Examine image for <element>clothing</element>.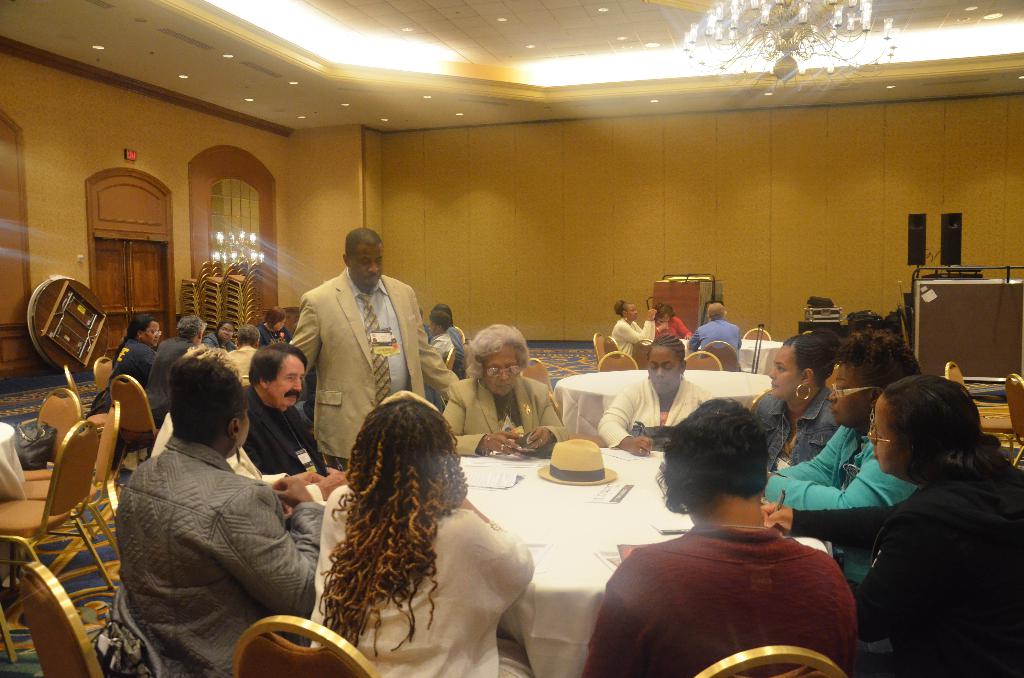
Examination result: <bbox>113, 338, 147, 380</bbox>.
